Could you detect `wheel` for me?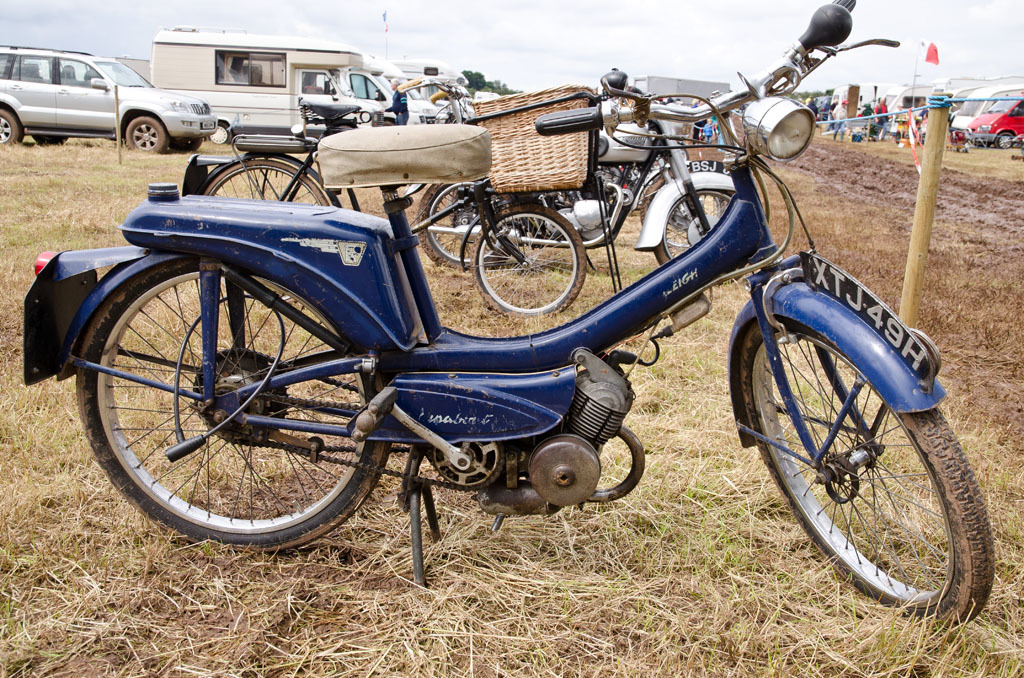
Detection result: pyautogui.locateOnScreen(166, 136, 199, 152).
